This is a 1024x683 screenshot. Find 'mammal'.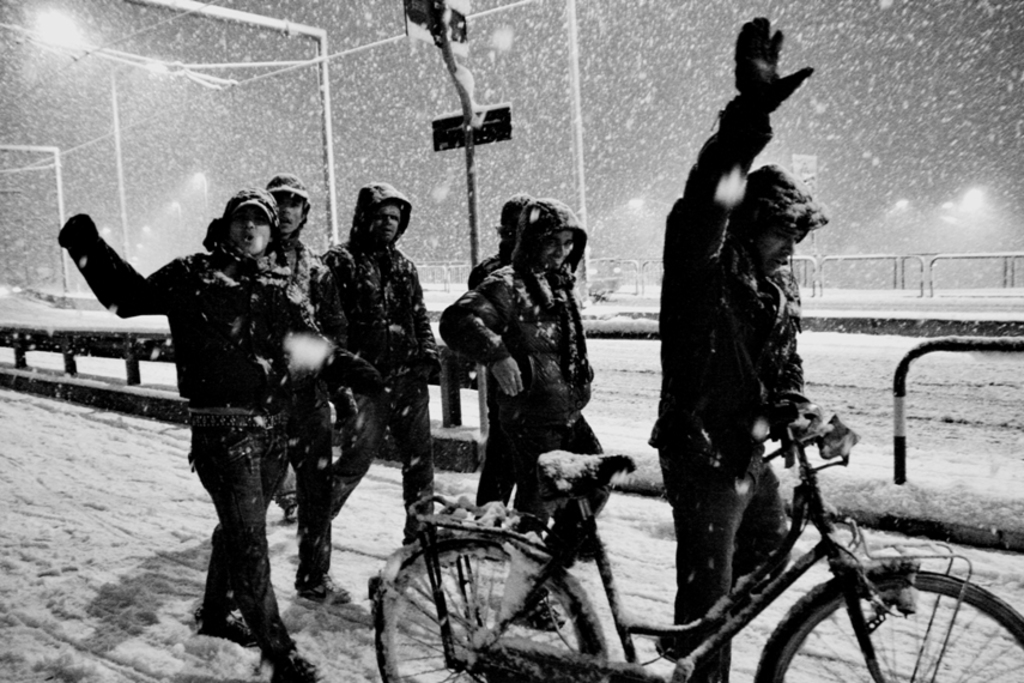
Bounding box: locate(643, 10, 861, 676).
